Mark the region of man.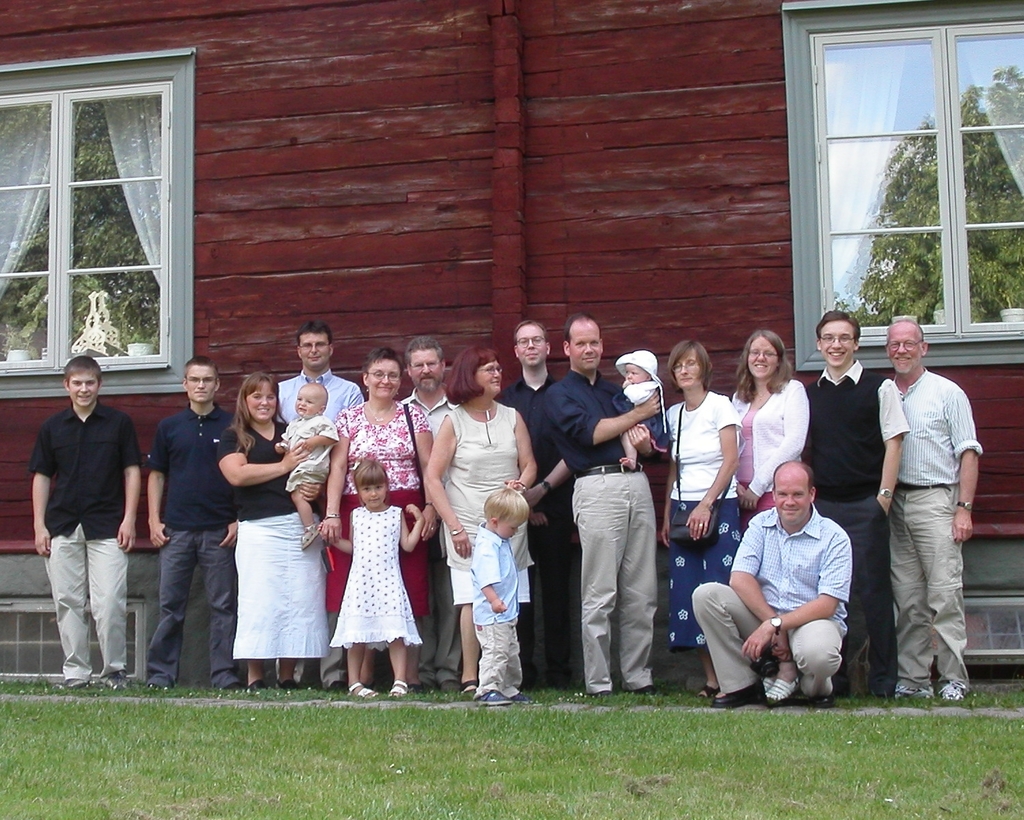
Region: [497,317,574,684].
